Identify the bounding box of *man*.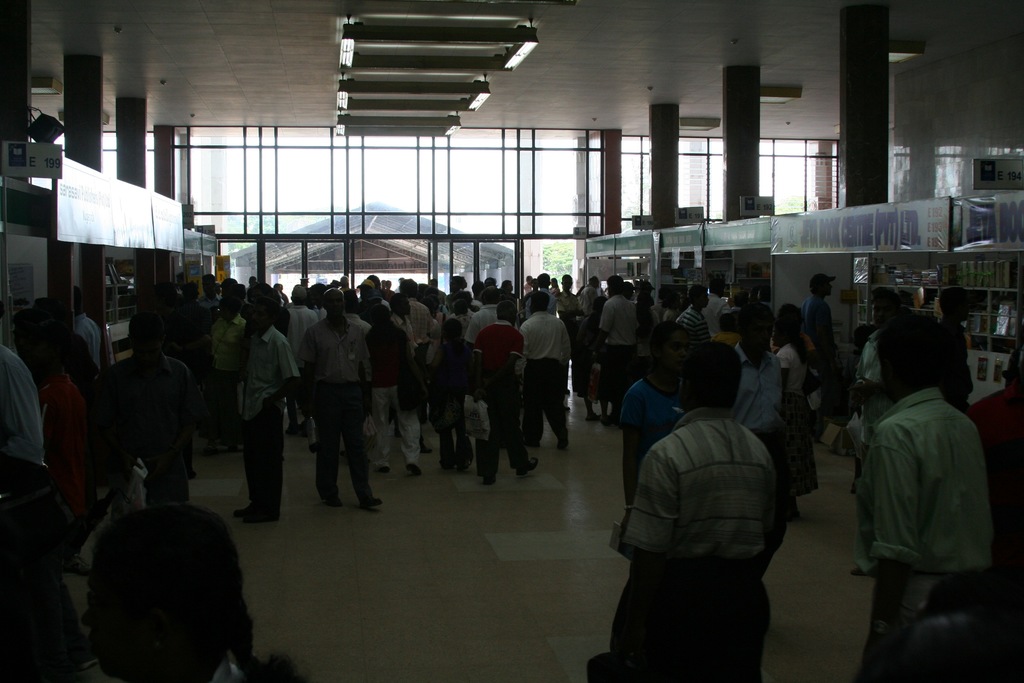
<box>701,277,731,336</box>.
